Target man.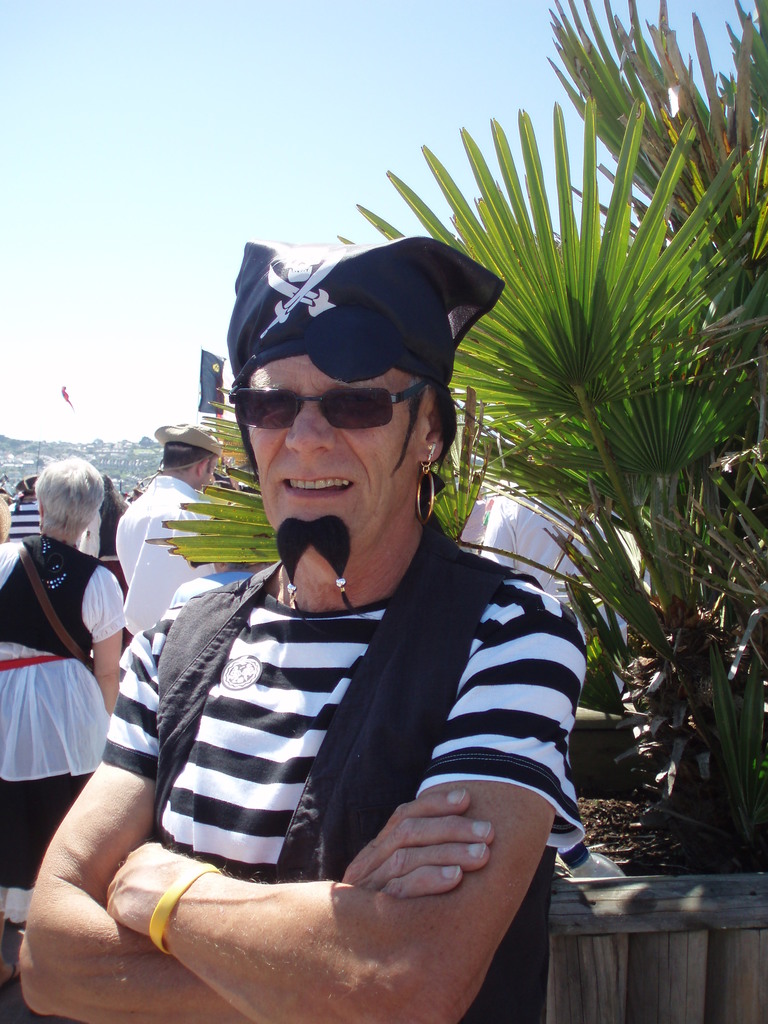
Target region: detection(112, 424, 219, 636).
